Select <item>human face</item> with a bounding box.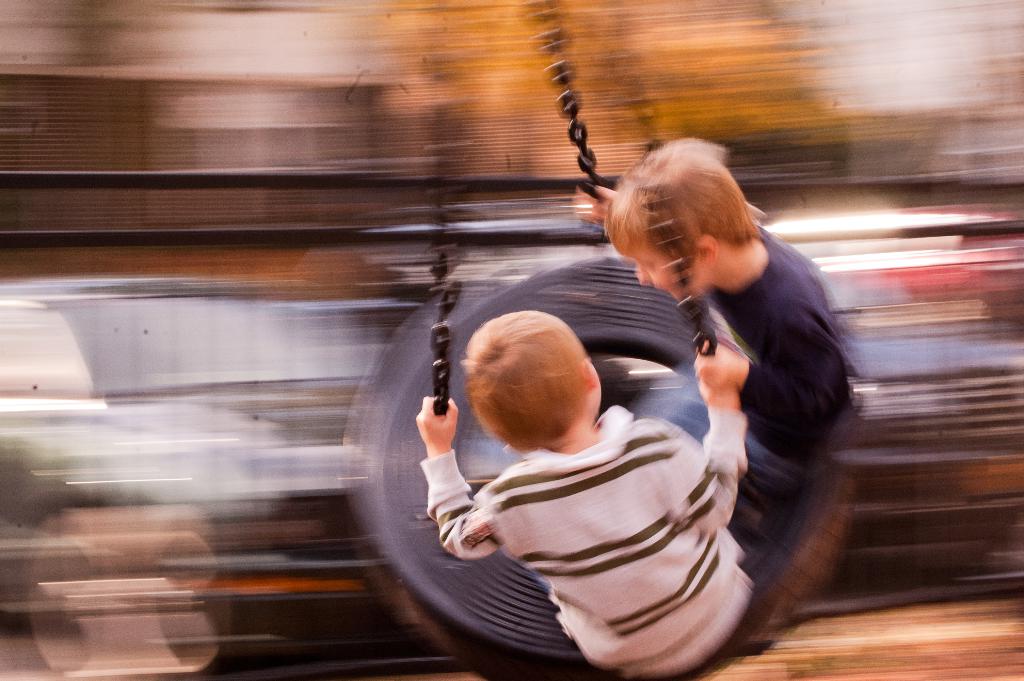
(x1=636, y1=247, x2=676, y2=299).
